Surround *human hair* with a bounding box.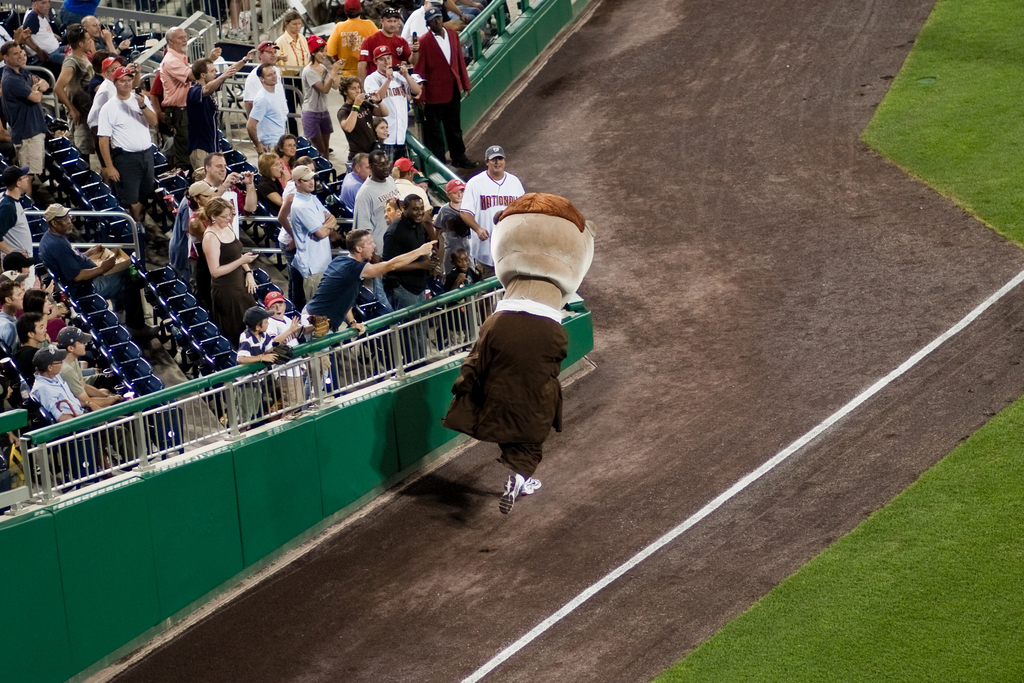
(399, 191, 415, 208).
